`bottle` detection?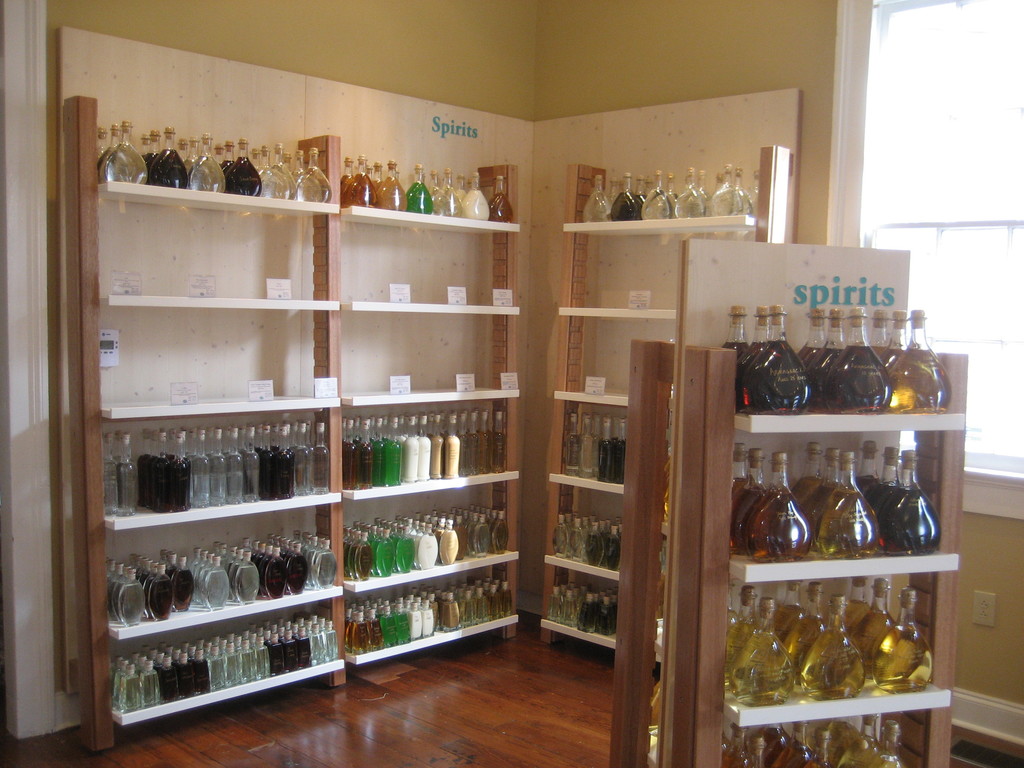
pyautogui.locateOnScreen(726, 584, 759, 692)
